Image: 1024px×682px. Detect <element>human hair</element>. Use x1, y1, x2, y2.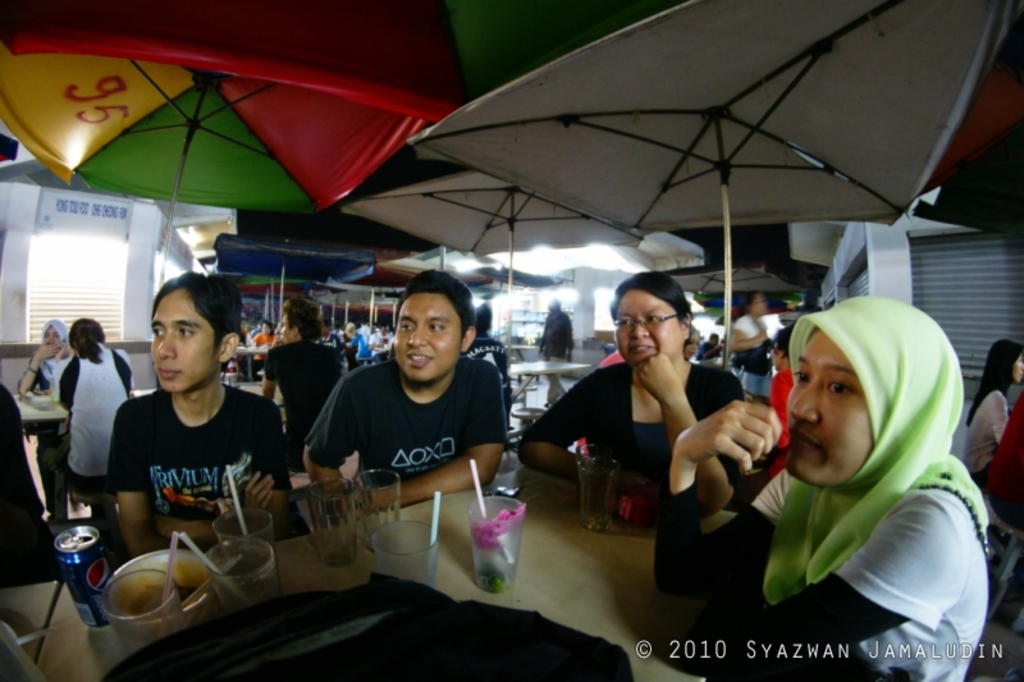
390, 262, 480, 348.
